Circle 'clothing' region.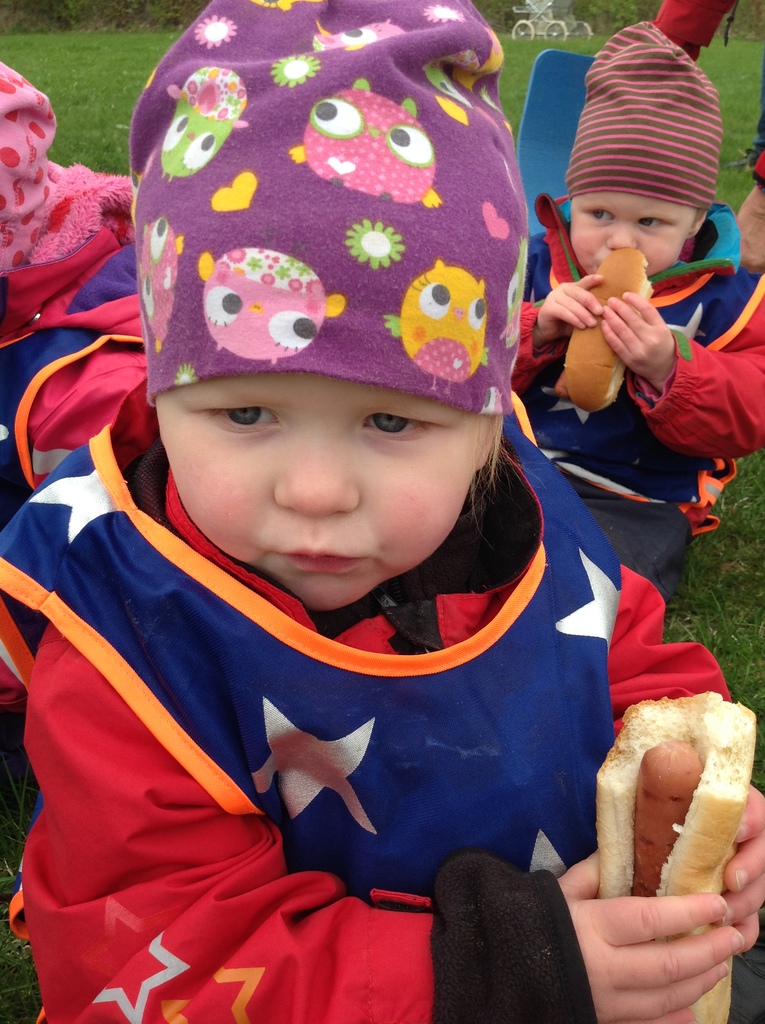
Region: 0,415,733,1023.
